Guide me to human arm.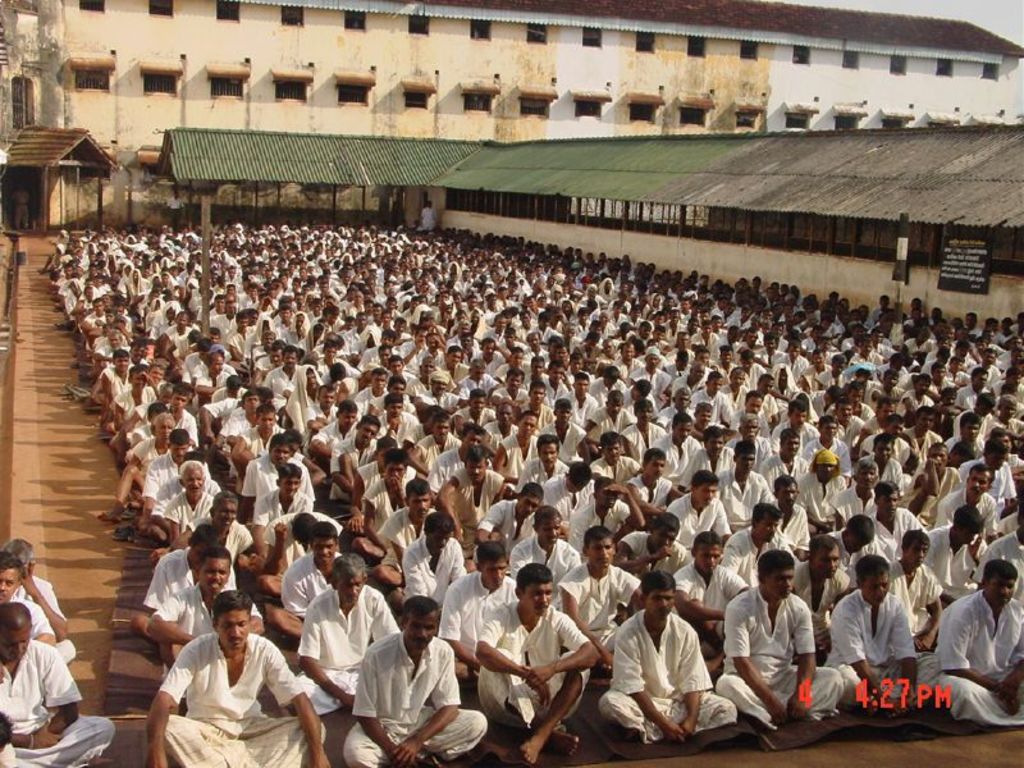
Guidance: 474:602:549:708.
